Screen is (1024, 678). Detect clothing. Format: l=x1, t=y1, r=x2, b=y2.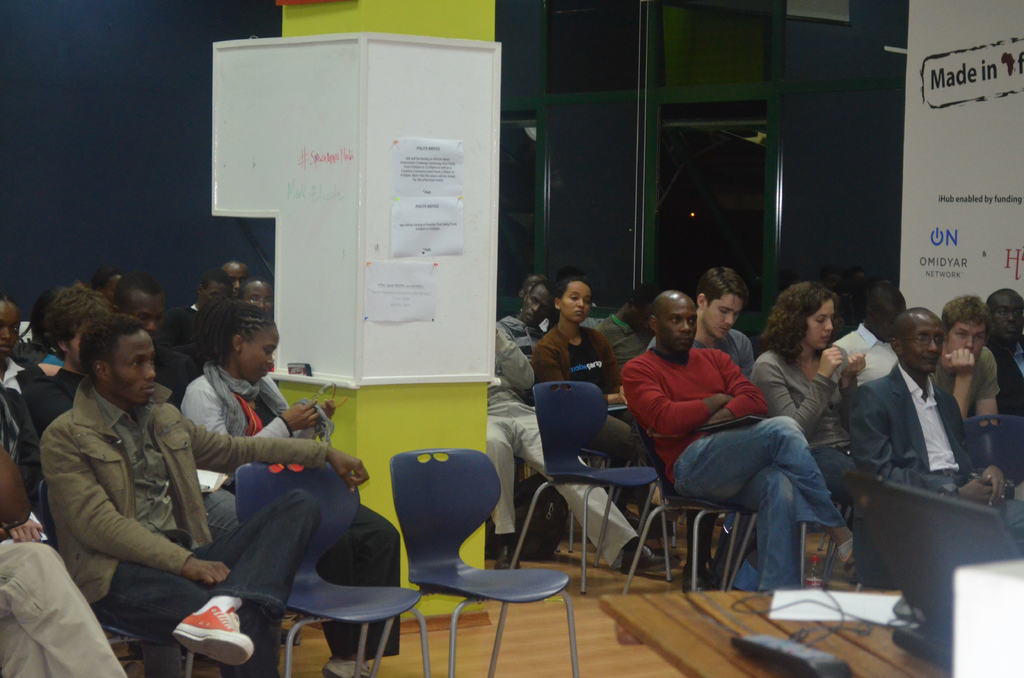
l=0, t=353, r=28, b=453.
